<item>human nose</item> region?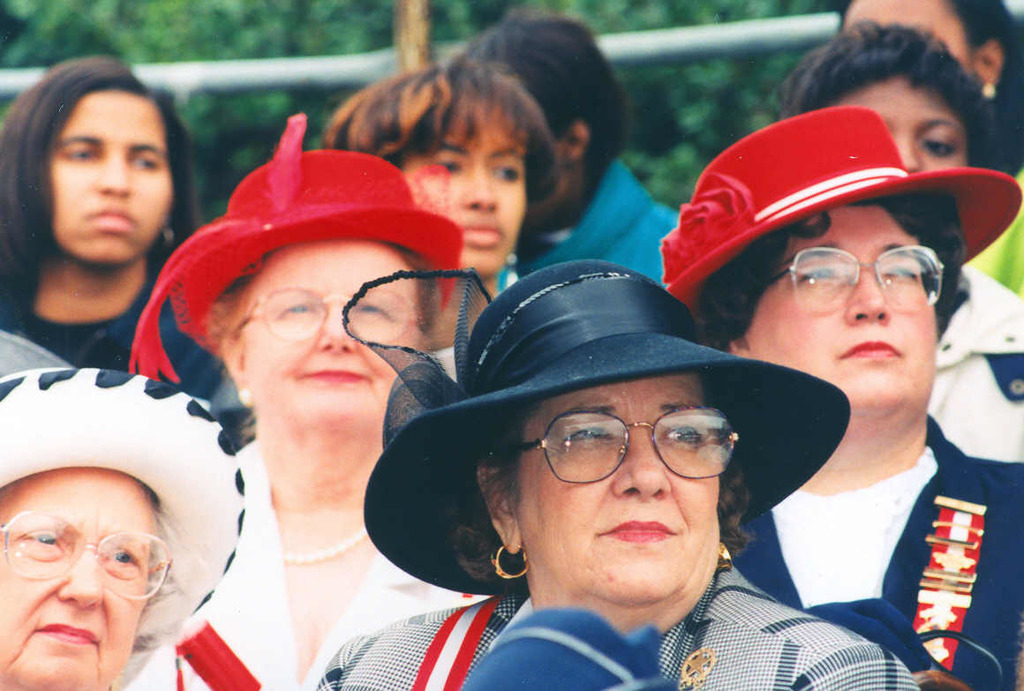
457, 176, 500, 210
